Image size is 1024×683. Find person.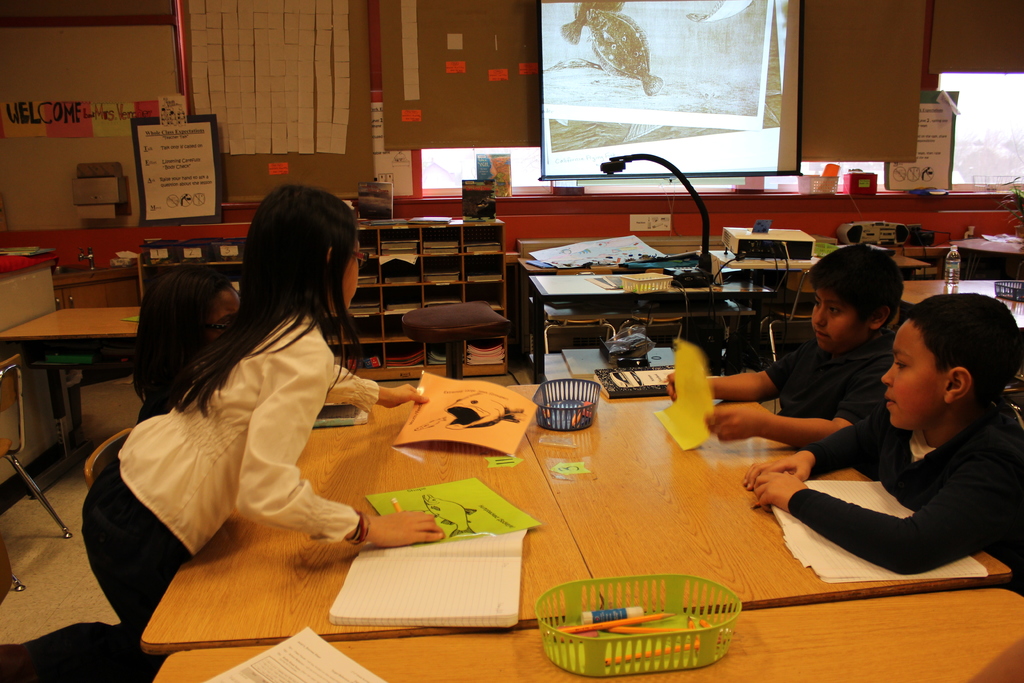
locate(742, 292, 1023, 599).
